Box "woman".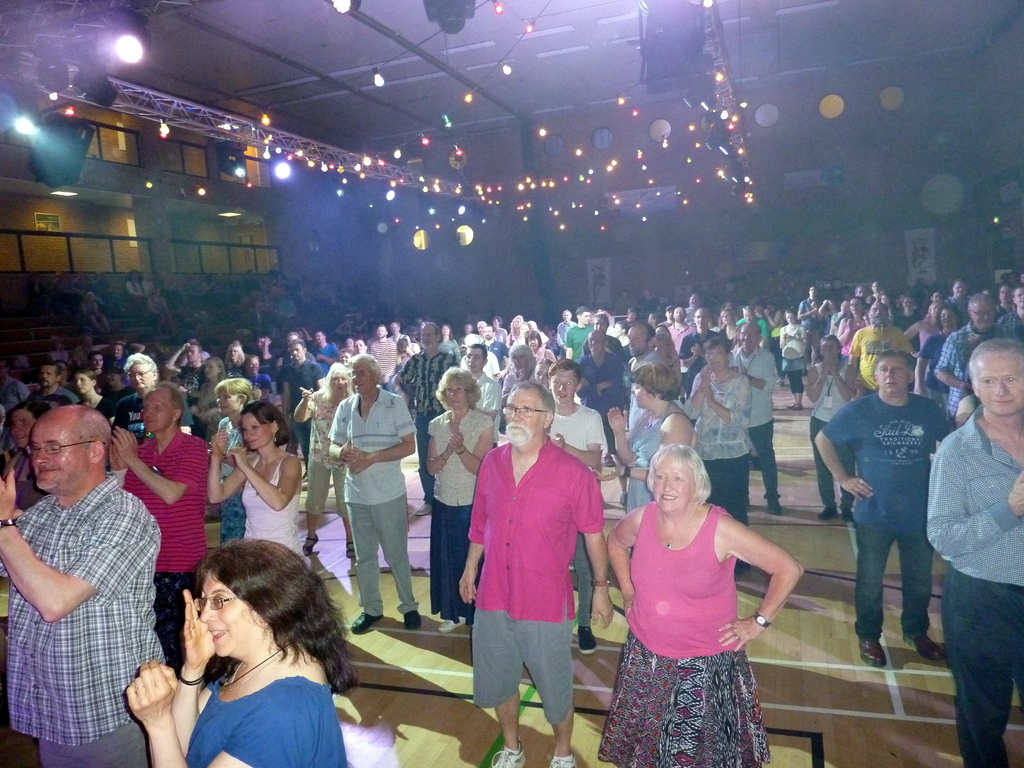
x1=204, y1=401, x2=314, y2=575.
